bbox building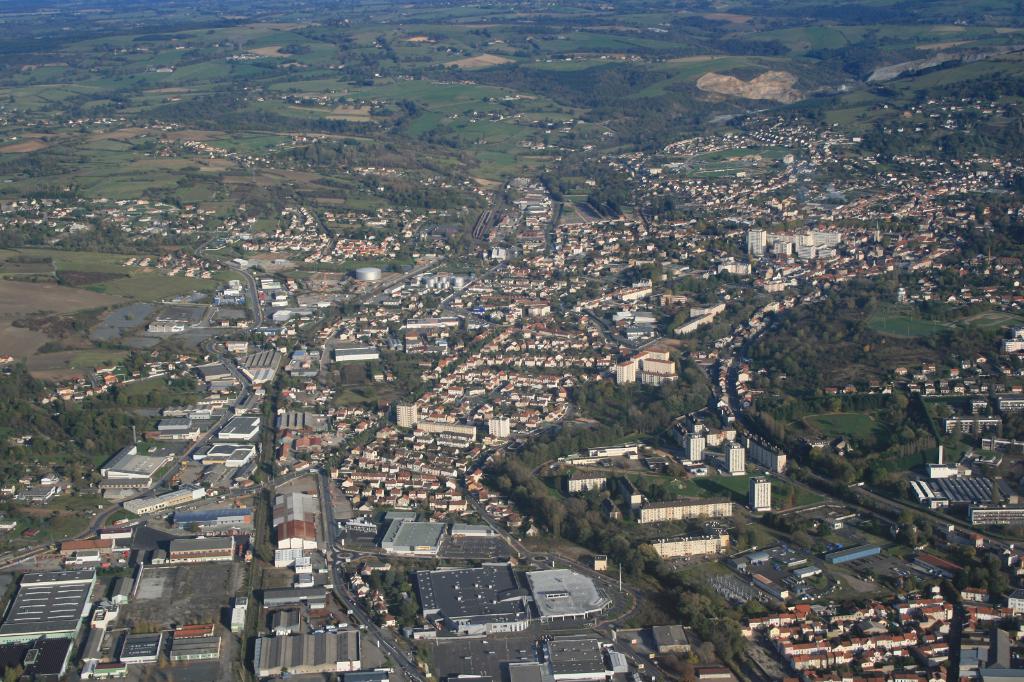
{"x1": 616, "y1": 286, "x2": 652, "y2": 302}
